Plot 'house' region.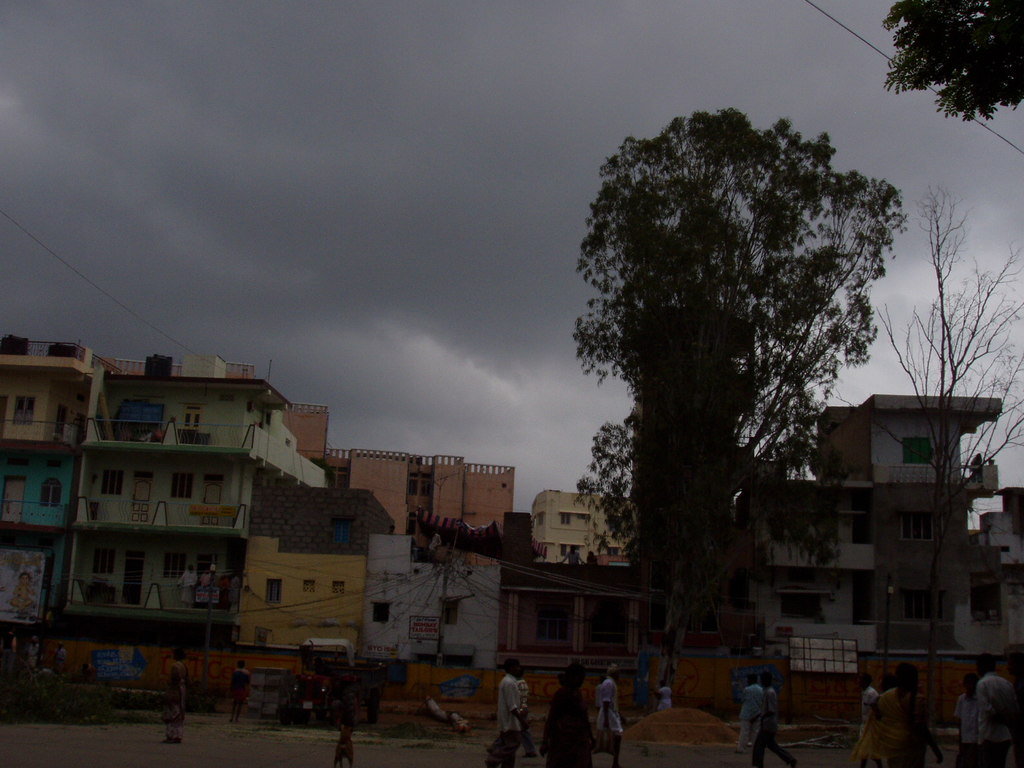
Plotted at rect(77, 348, 260, 654).
